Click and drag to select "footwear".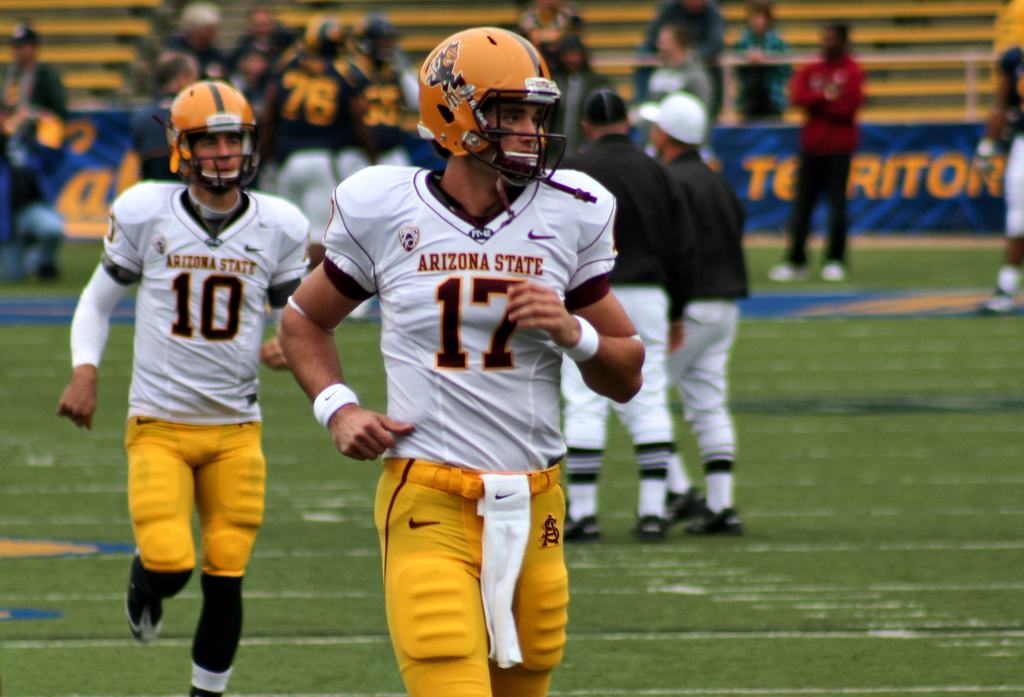
Selection: <region>122, 548, 170, 649</region>.
